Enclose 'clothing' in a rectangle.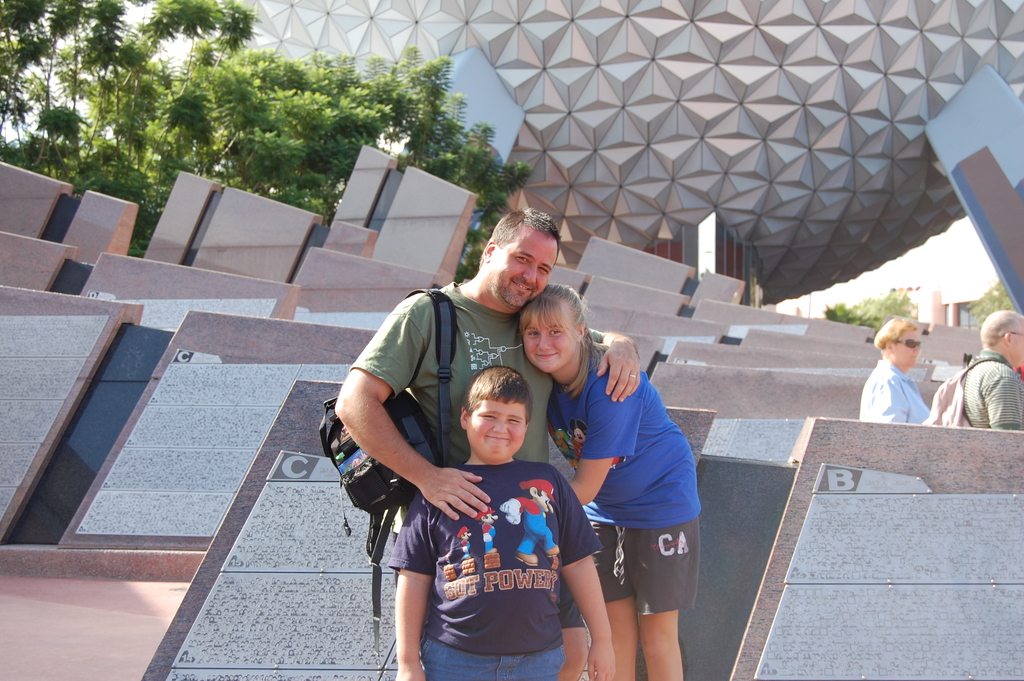
(957, 350, 1023, 431).
